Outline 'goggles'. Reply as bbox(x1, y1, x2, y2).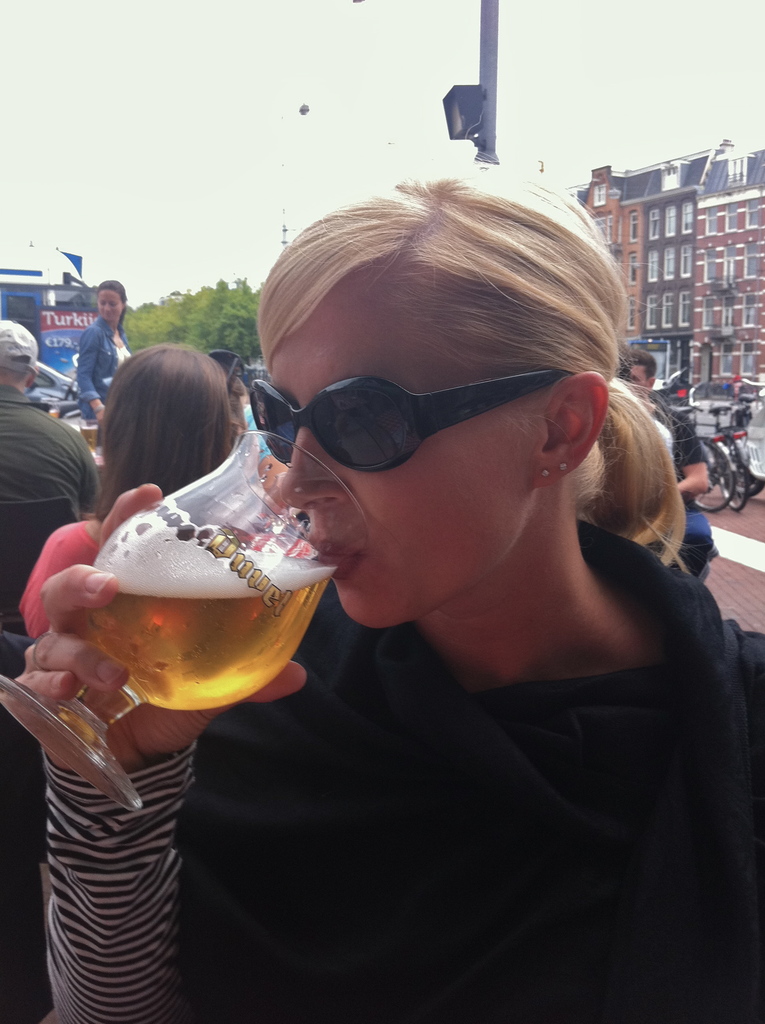
bbox(236, 353, 573, 475).
